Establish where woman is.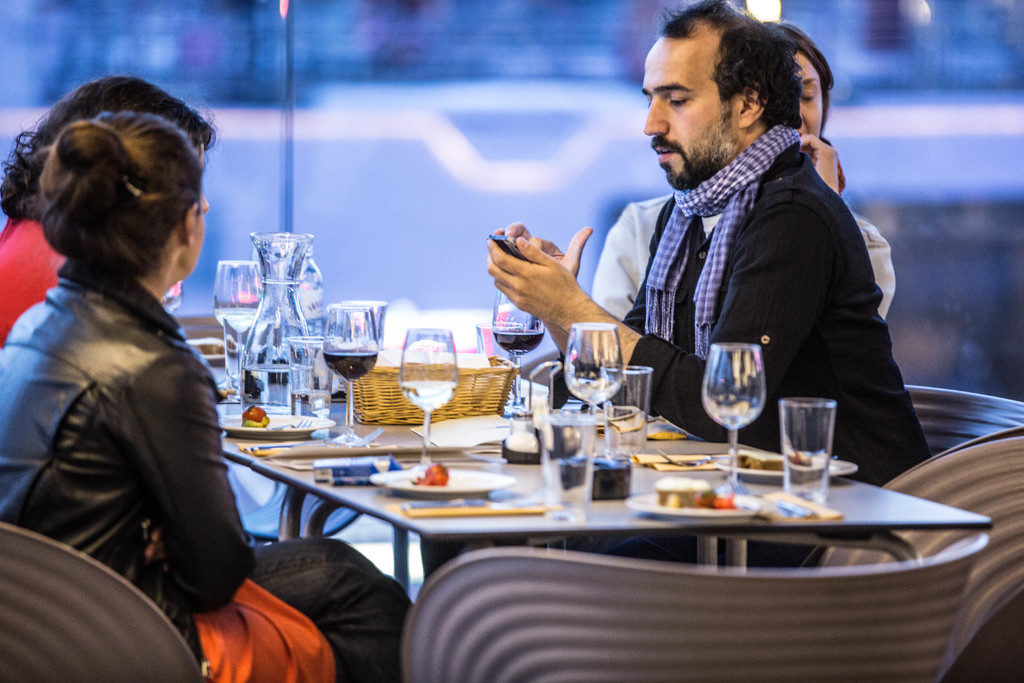
Established at {"left": 0, "top": 74, "right": 220, "bottom": 350}.
